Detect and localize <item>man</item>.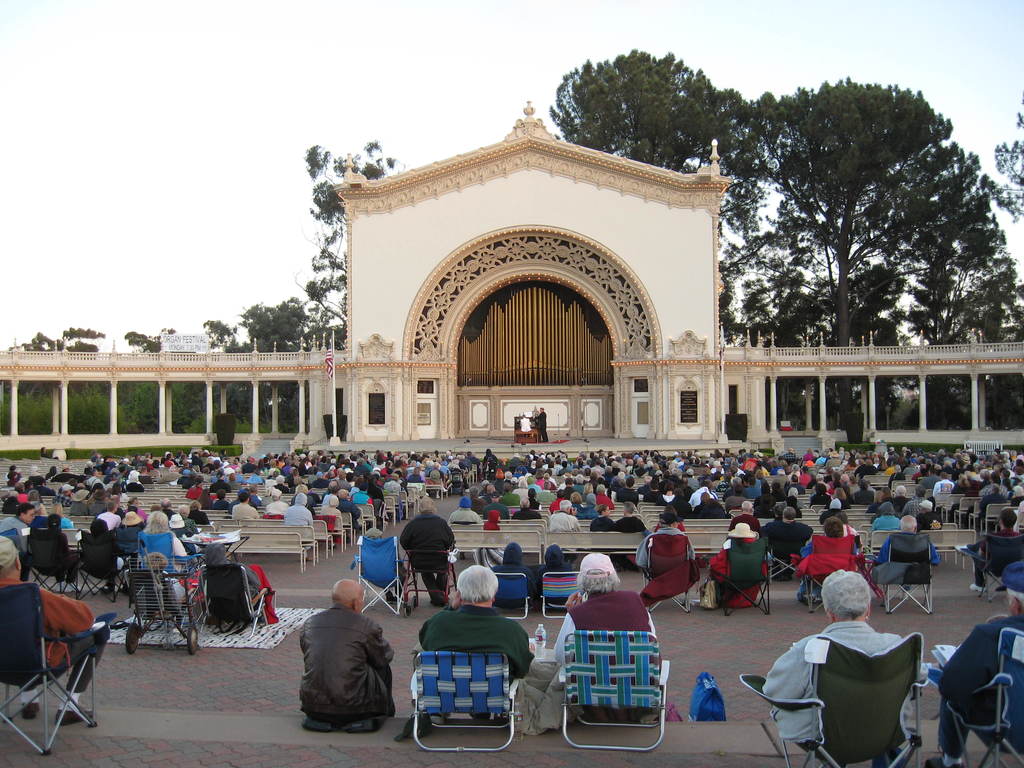
Localized at select_region(50, 481, 71, 507).
